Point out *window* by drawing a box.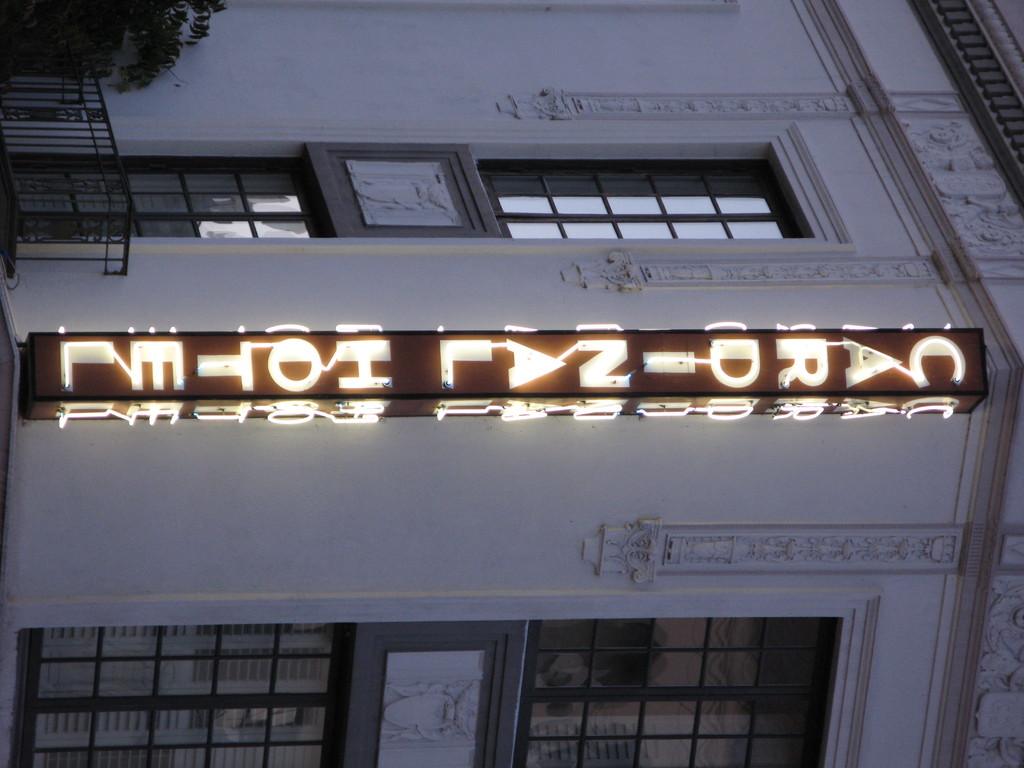
region(527, 616, 842, 767).
